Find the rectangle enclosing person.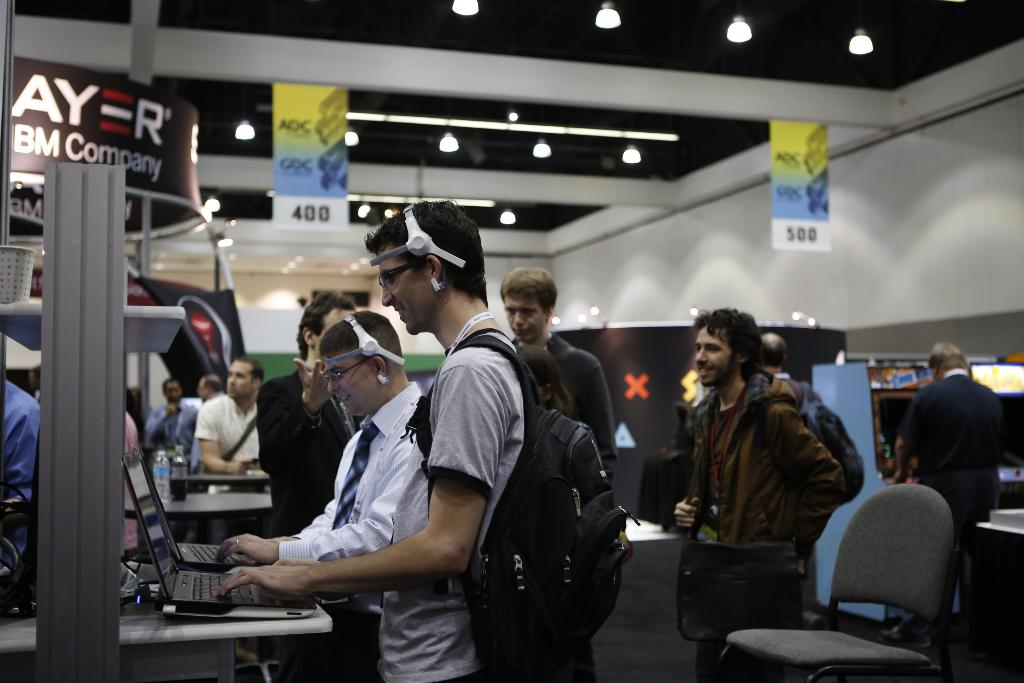
(x1=3, y1=378, x2=43, y2=577).
